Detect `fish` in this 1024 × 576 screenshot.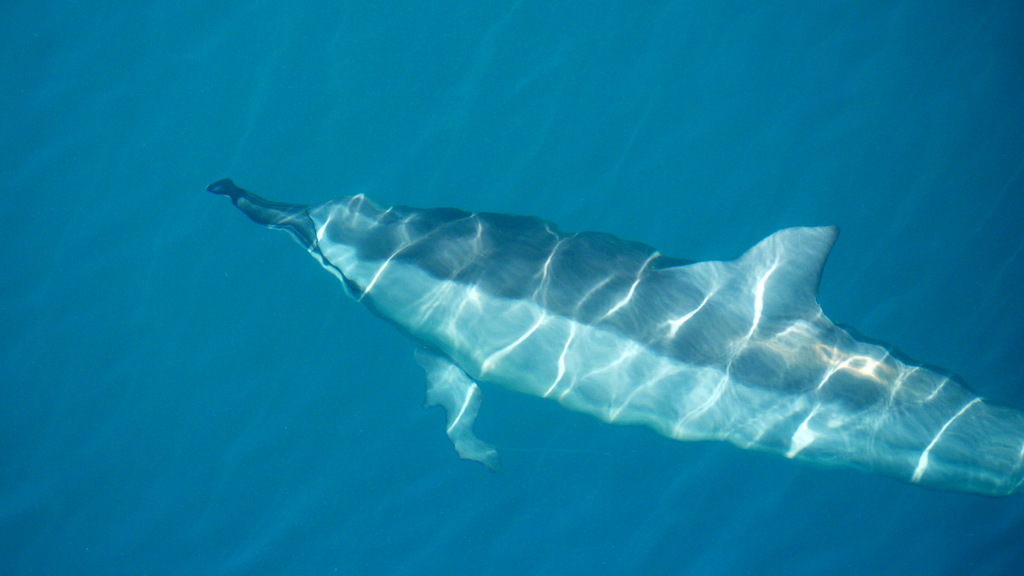
Detection: select_region(220, 170, 1005, 509).
